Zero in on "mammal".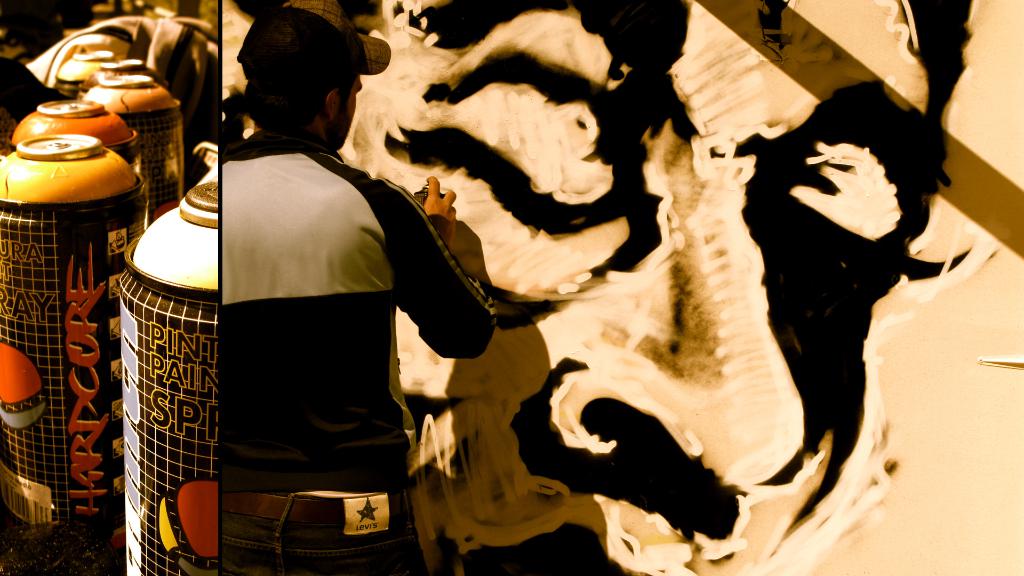
Zeroed in: BBox(221, 0, 498, 575).
